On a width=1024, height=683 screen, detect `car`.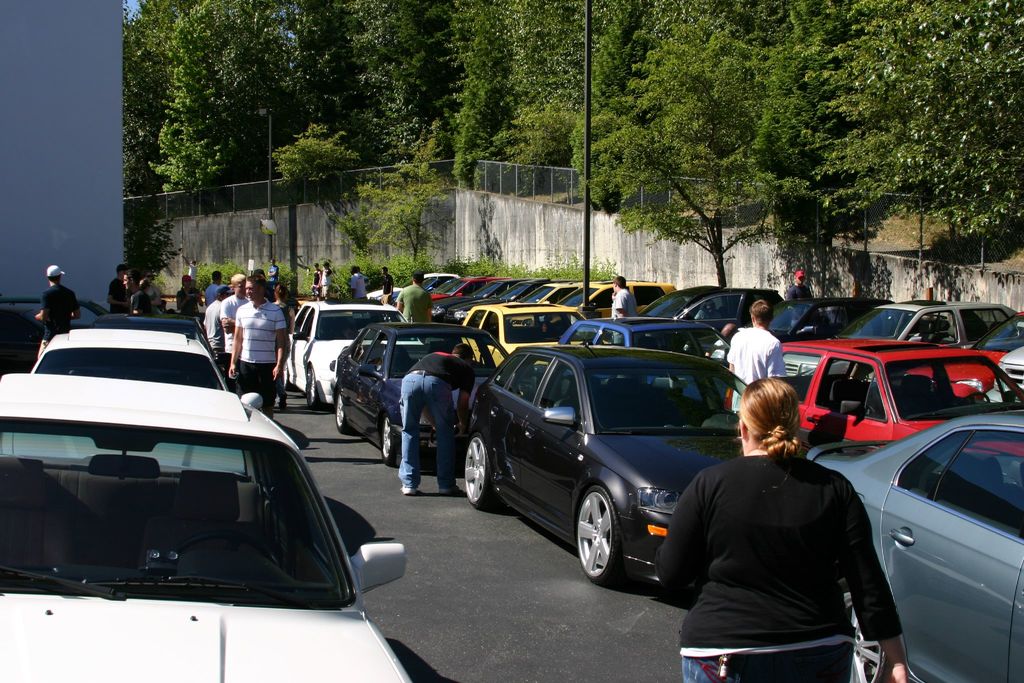
<bbox>35, 331, 234, 495</bbox>.
